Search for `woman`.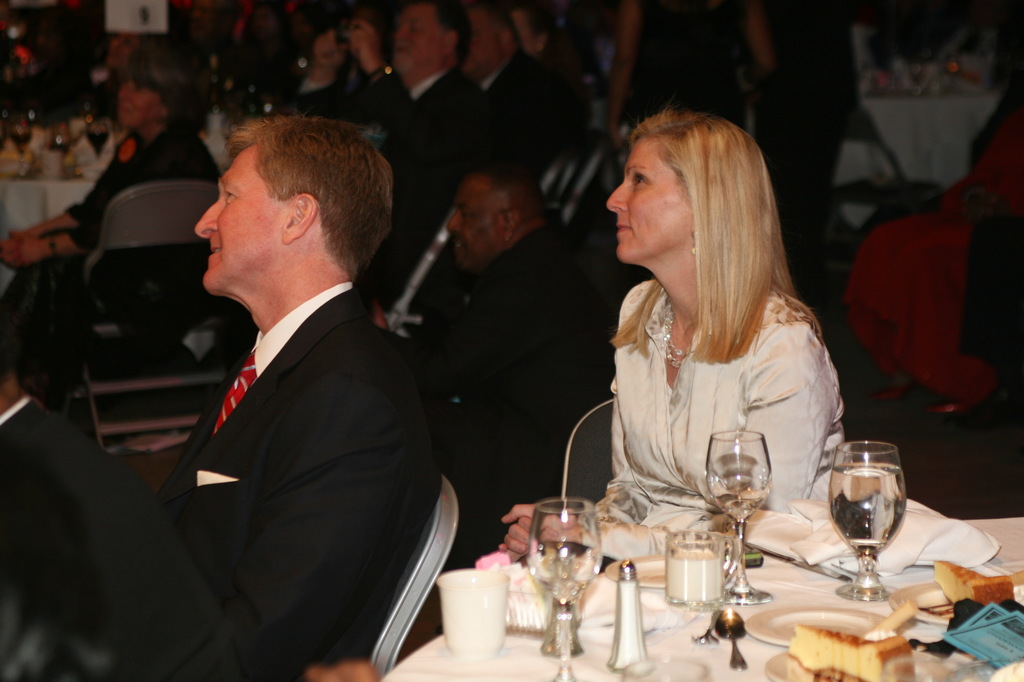
Found at Rect(504, 107, 852, 567).
